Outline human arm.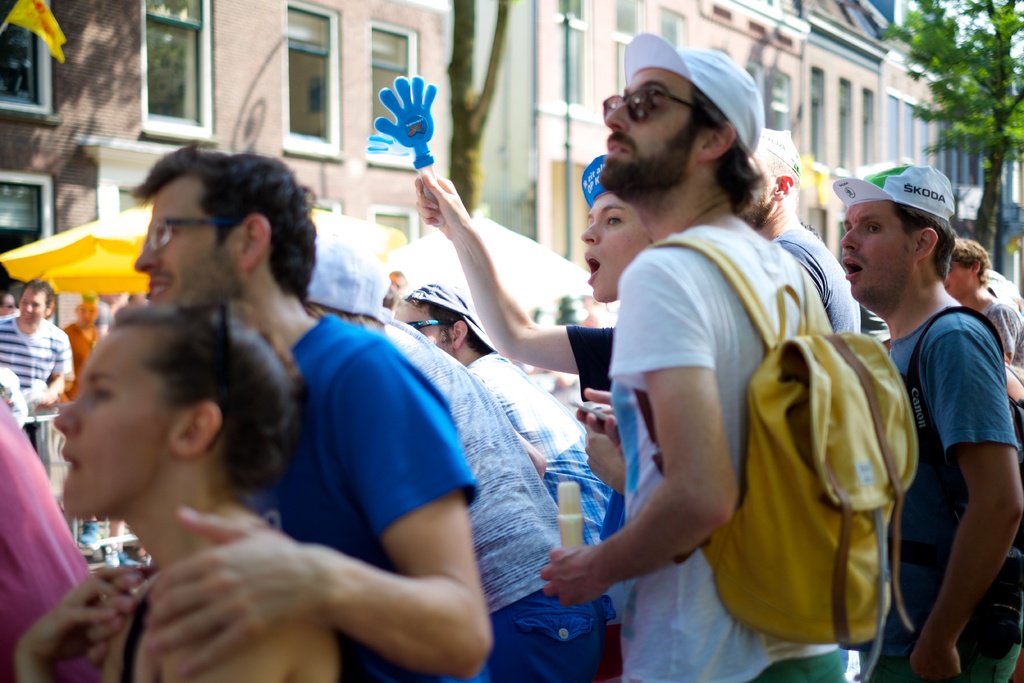
Outline: x1=15, y1=556, x2=131, y2=682.
